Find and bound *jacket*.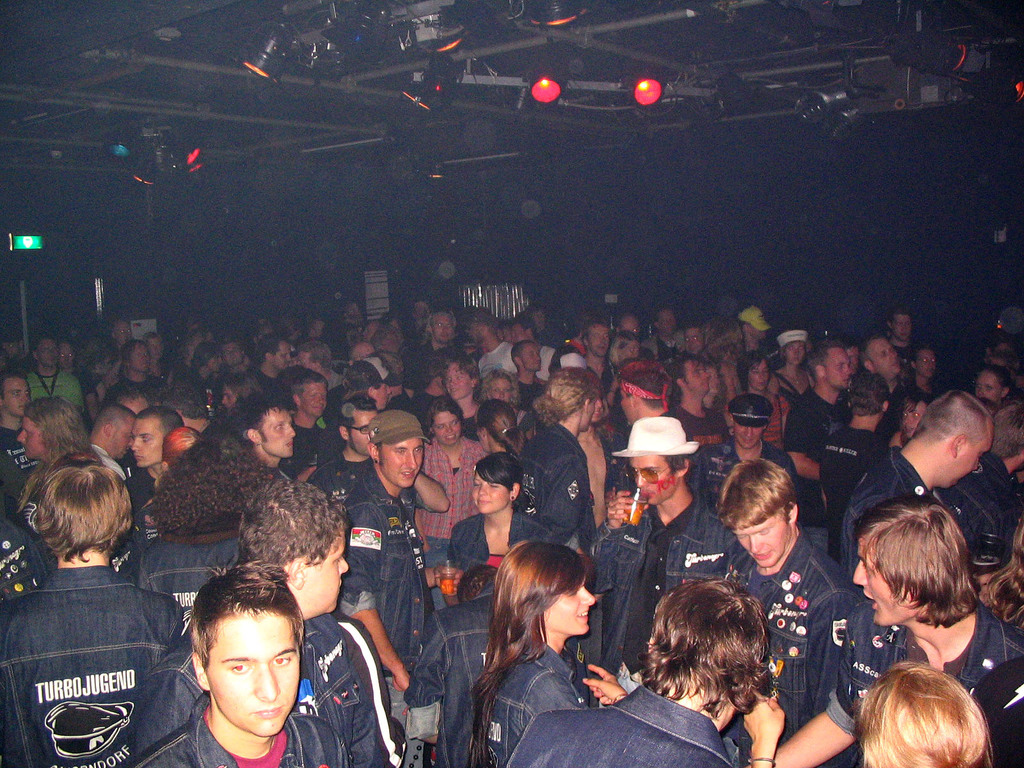
Bound: [x1=718, y1=525, x2=858, y2=767].
